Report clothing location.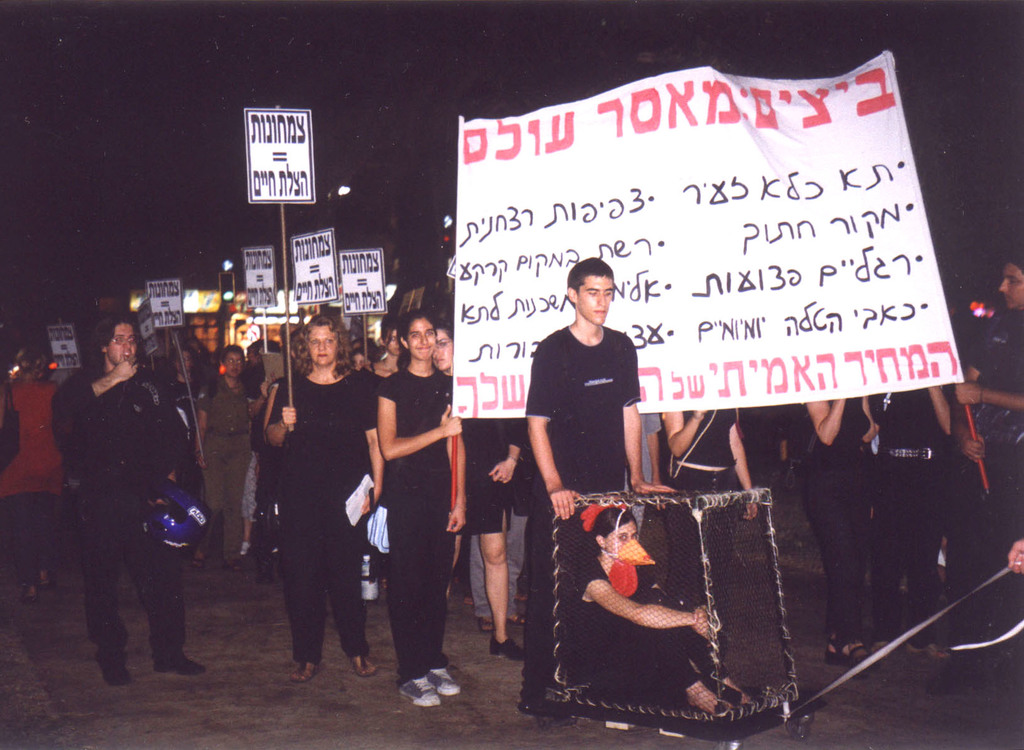
Report: [666, 410, 741, 613].
